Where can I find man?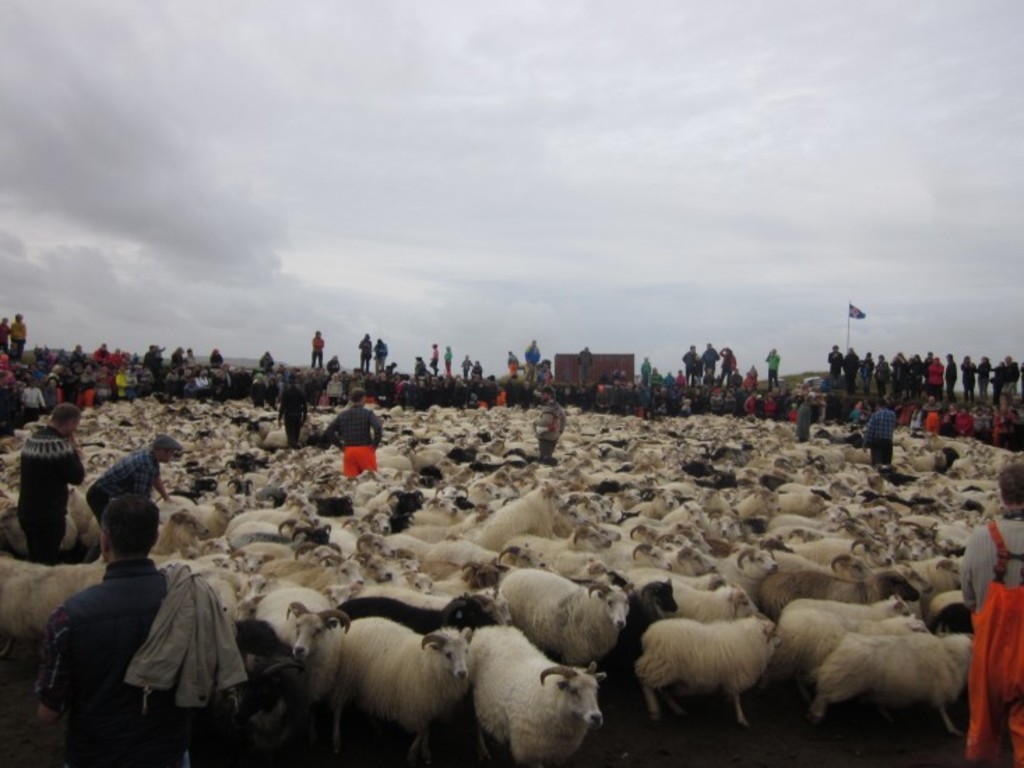
You can find it at pyautogui.locateOnScreen(958, 353, 983, 401).
